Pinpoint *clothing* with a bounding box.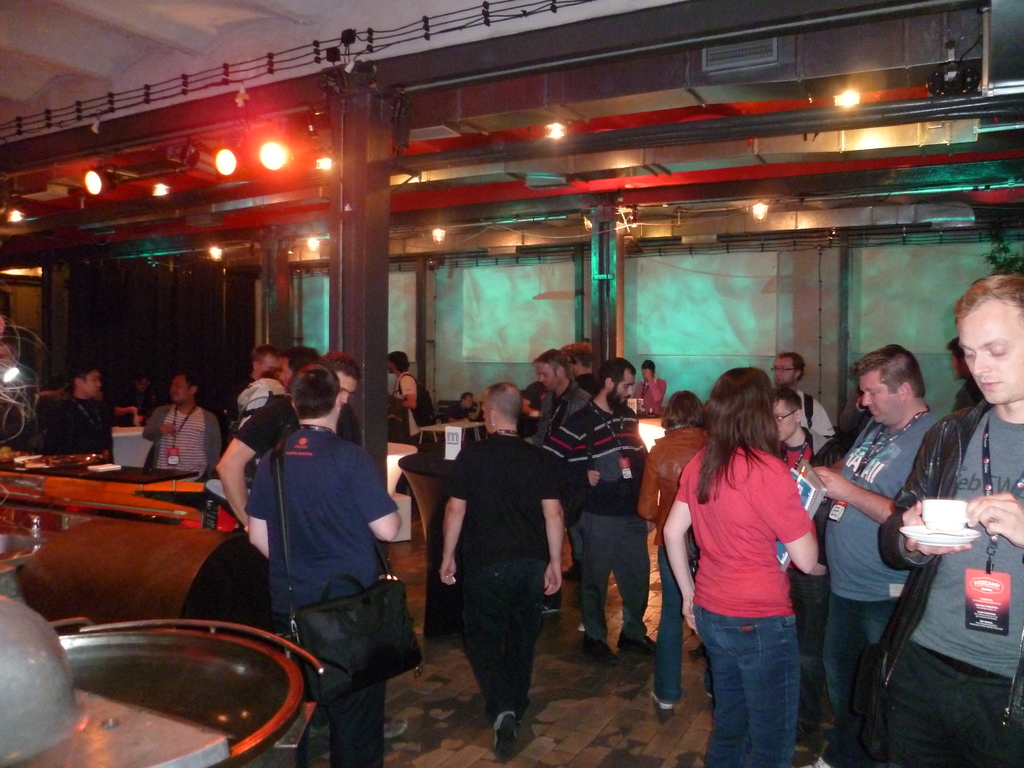
bbox=[637, 424, 719, 697].
